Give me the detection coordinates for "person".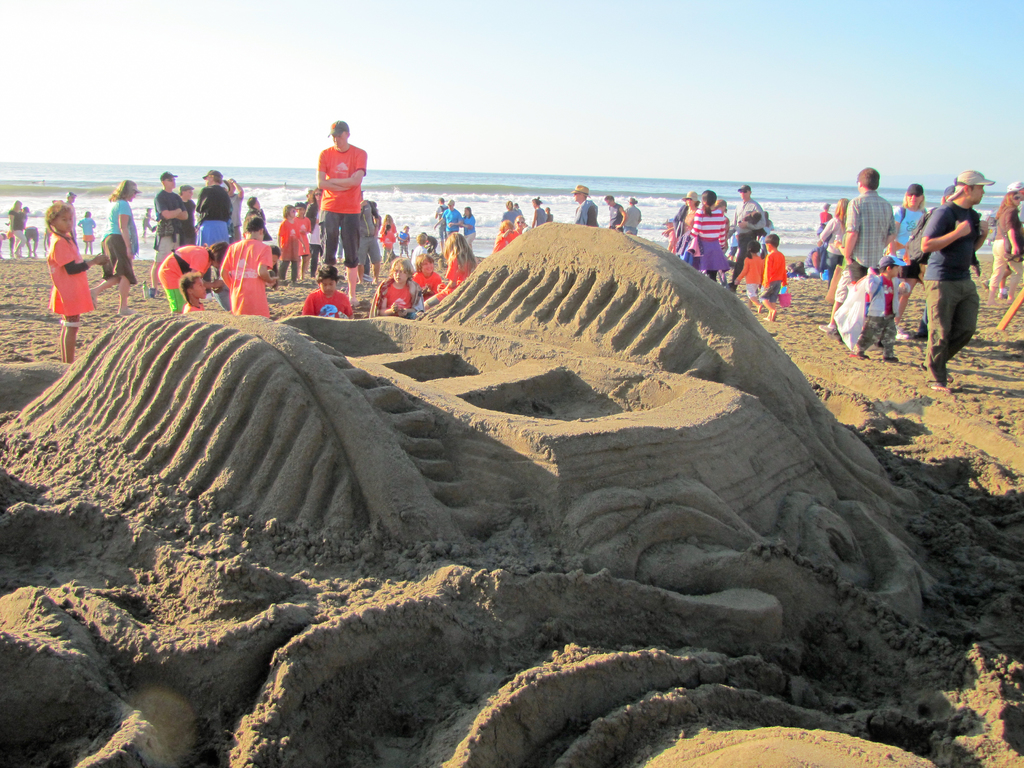
178, 270, 211, 311.
